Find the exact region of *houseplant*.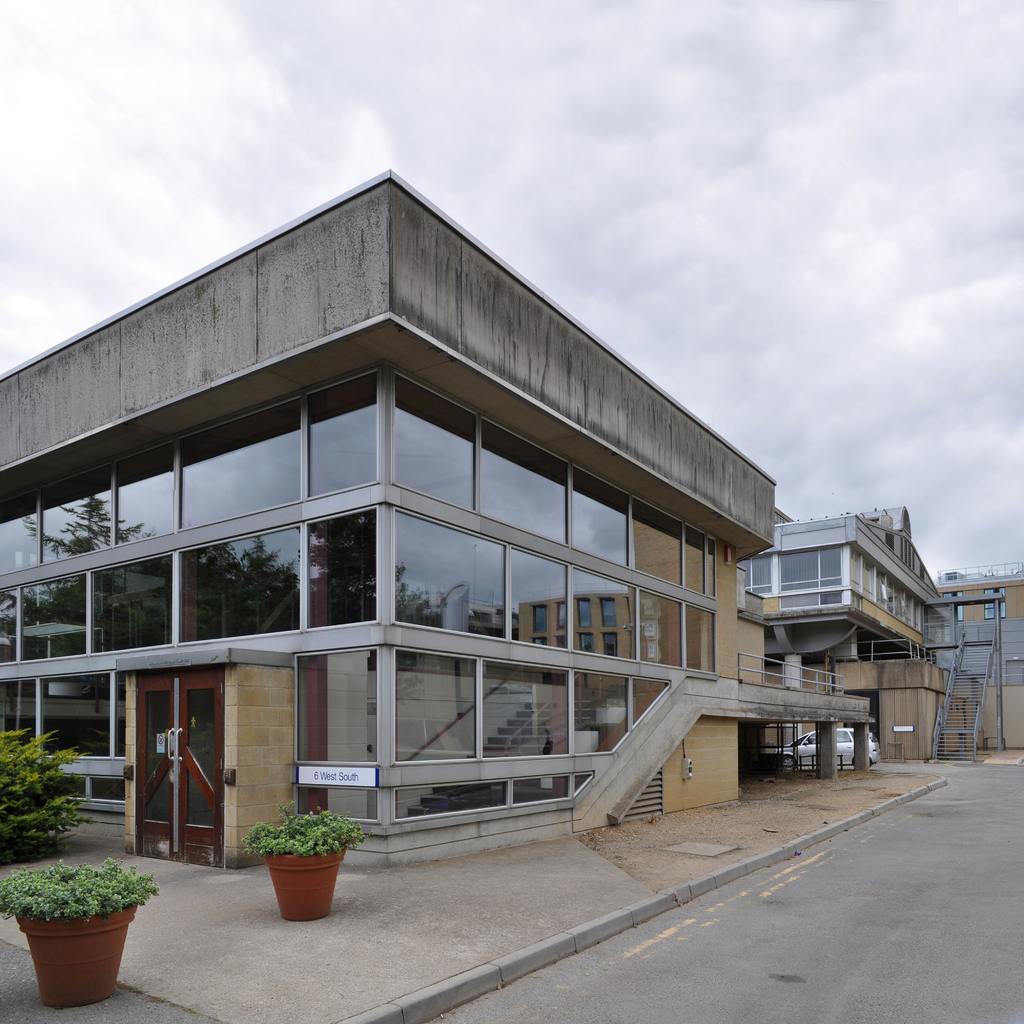
Exact region: (255,799,369,925).
